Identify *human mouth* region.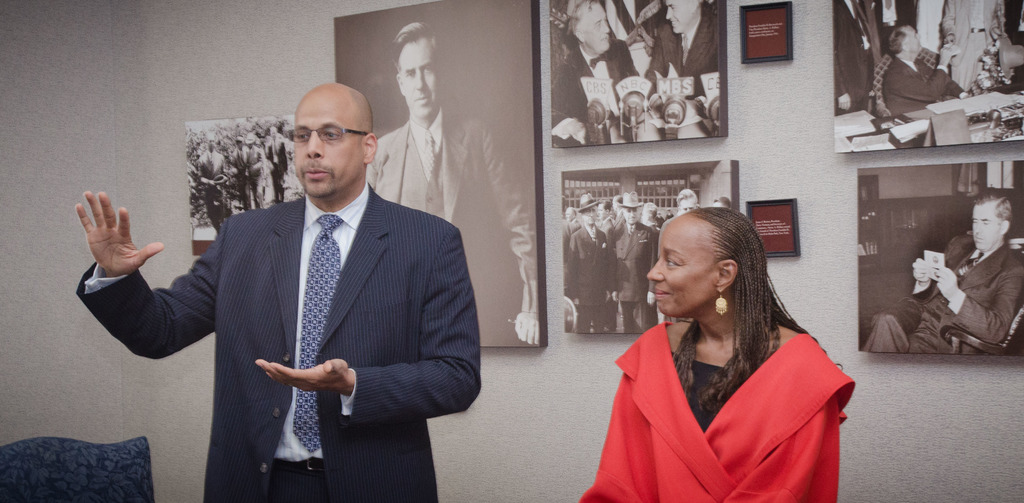
Region: (left=304, top=166, right=326, bottom=178).
